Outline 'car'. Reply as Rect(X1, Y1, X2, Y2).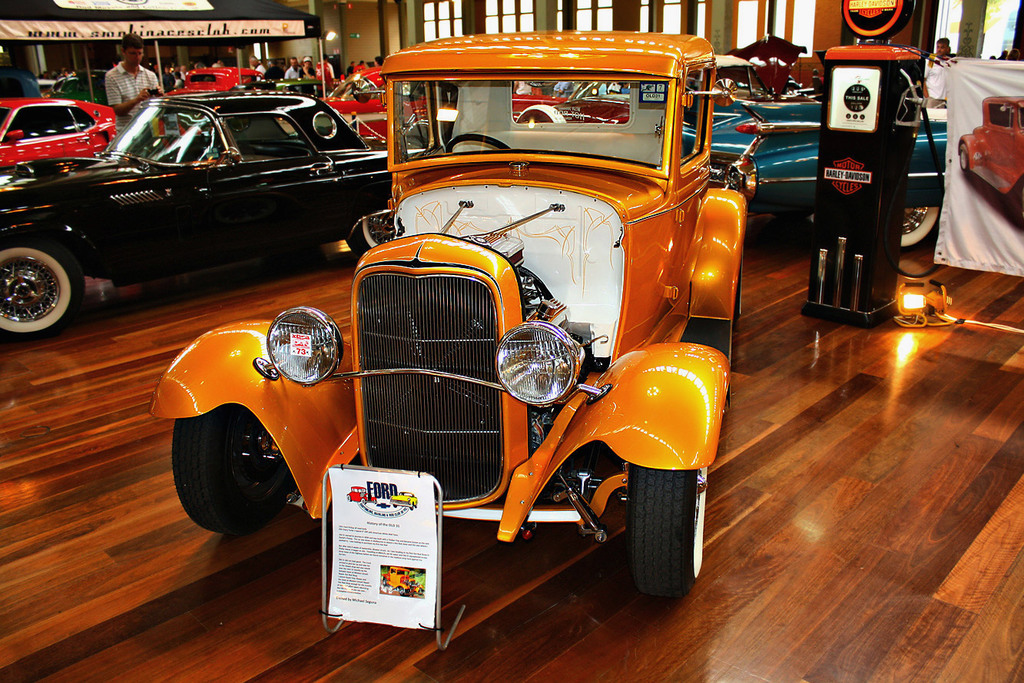
Rect(678, 81, 950, 254).
